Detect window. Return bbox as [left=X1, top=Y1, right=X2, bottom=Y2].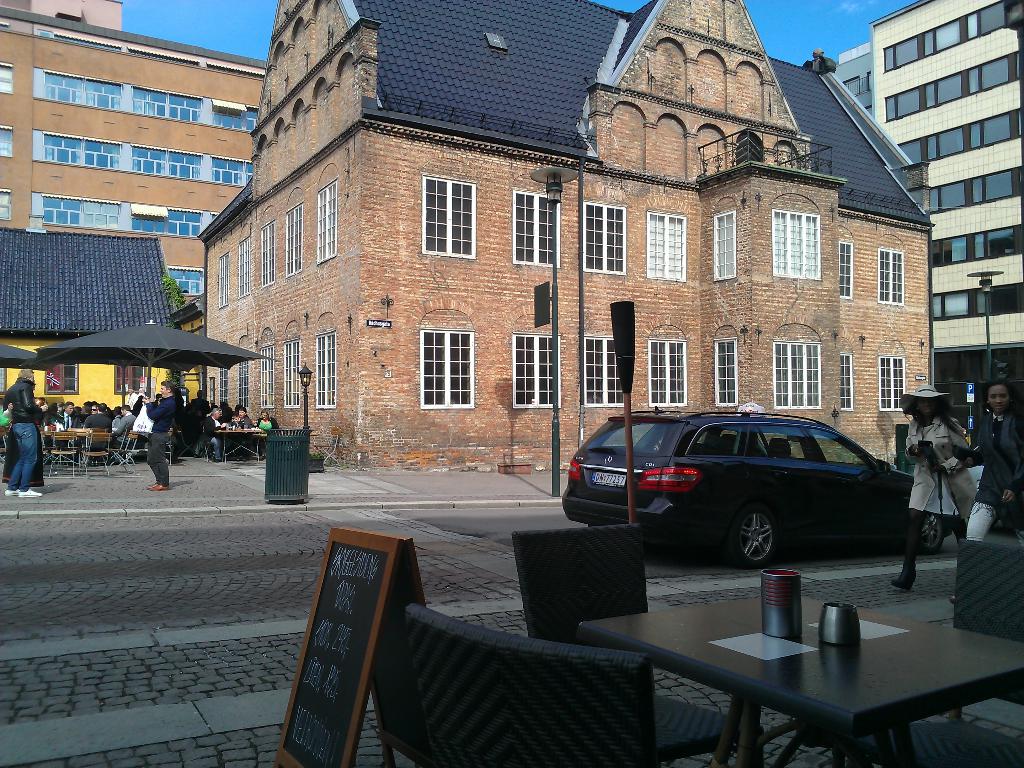
[left=113, top=363, right=146, bottom=396].
